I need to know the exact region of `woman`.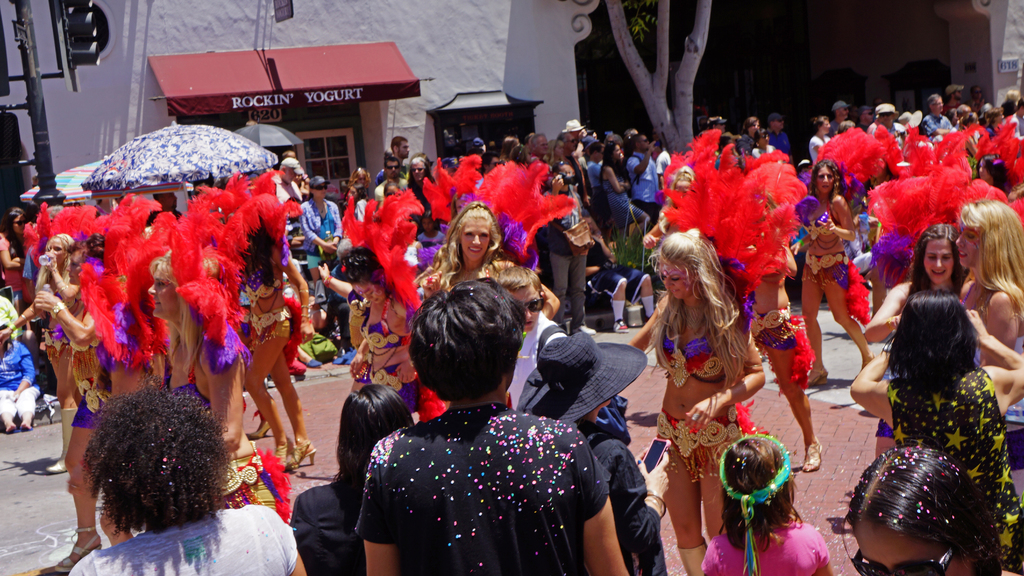
Region: BBox(0, 207, 42, 320).
